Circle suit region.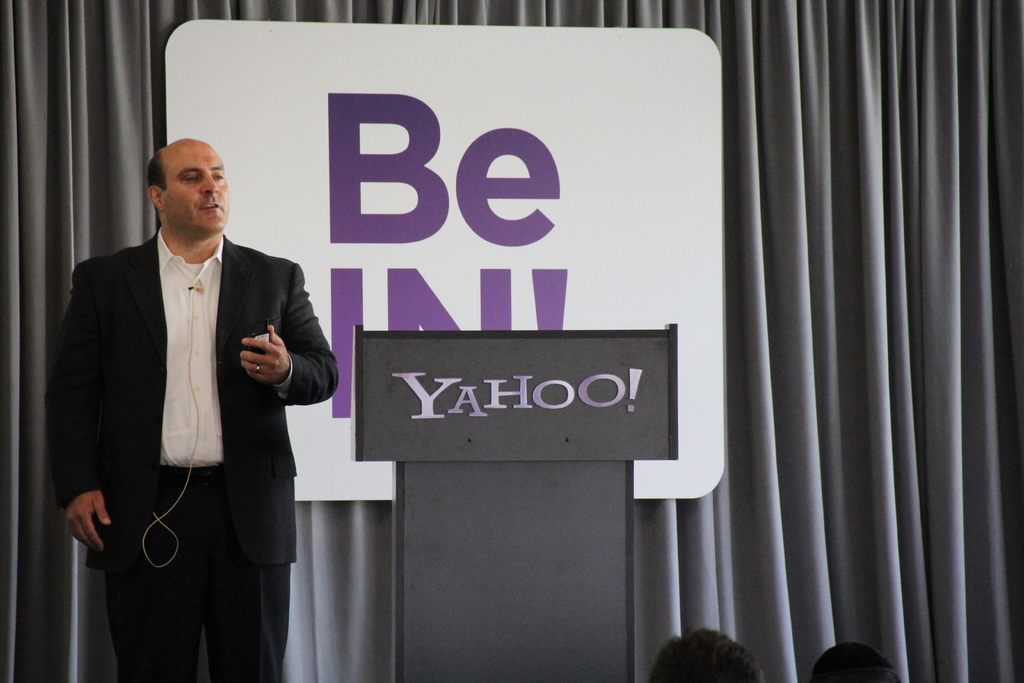
Region: 45 115 323 658.
